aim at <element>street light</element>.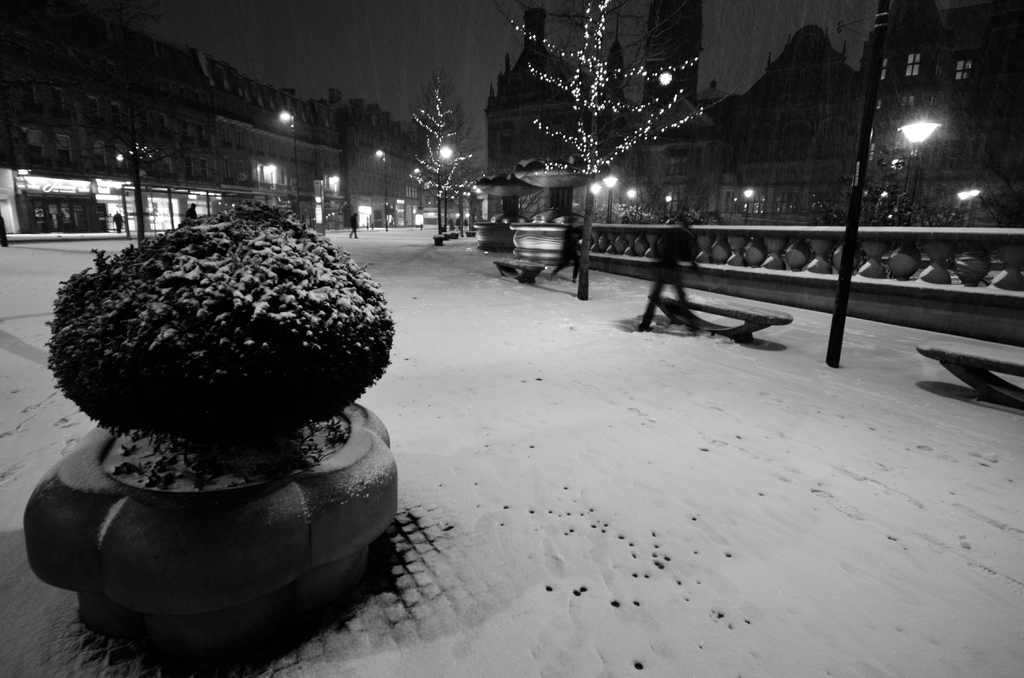
Aimed at <bbox>743, 182, 751, 227</bbox>.
